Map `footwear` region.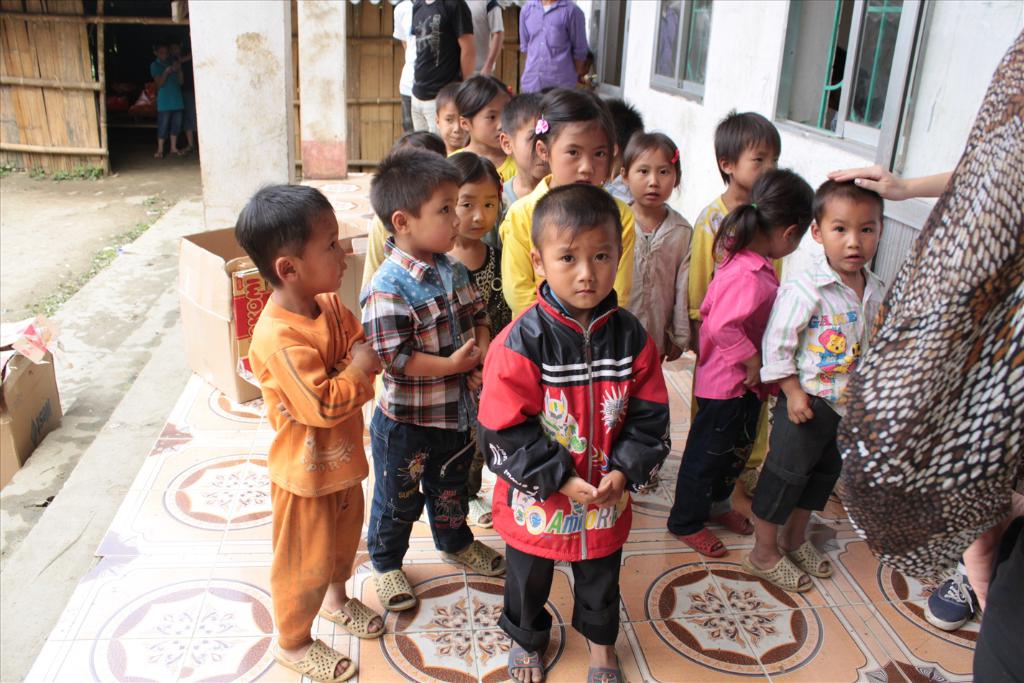
Mapped to box(172, 150, 182, 156).
